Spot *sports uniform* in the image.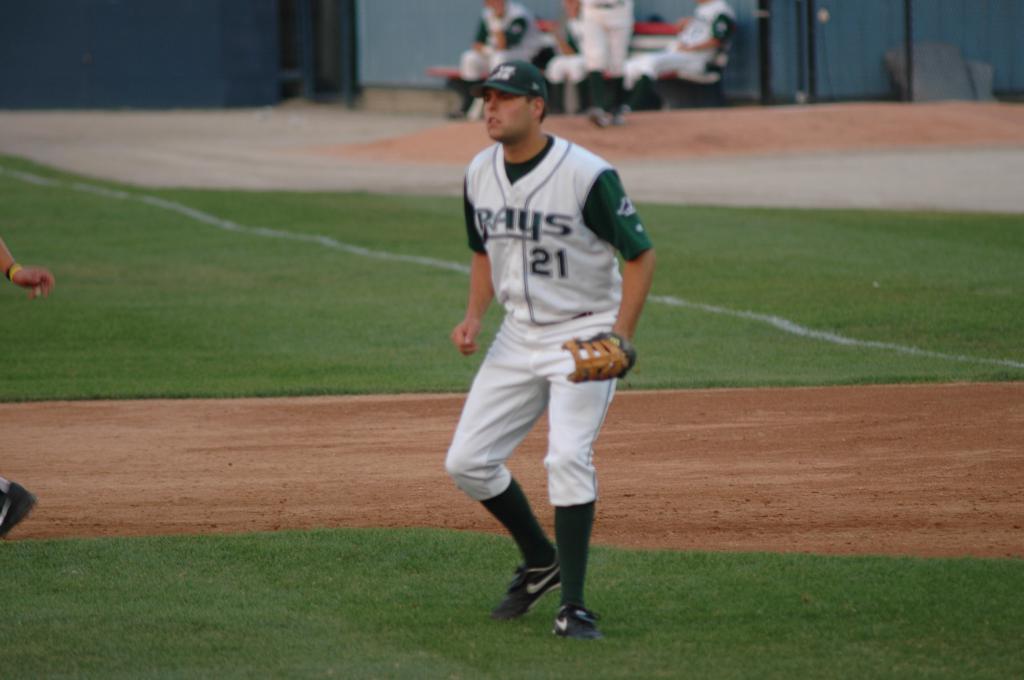
*sports uniform* found at left=618, top=0, right=732, bottom=93.
